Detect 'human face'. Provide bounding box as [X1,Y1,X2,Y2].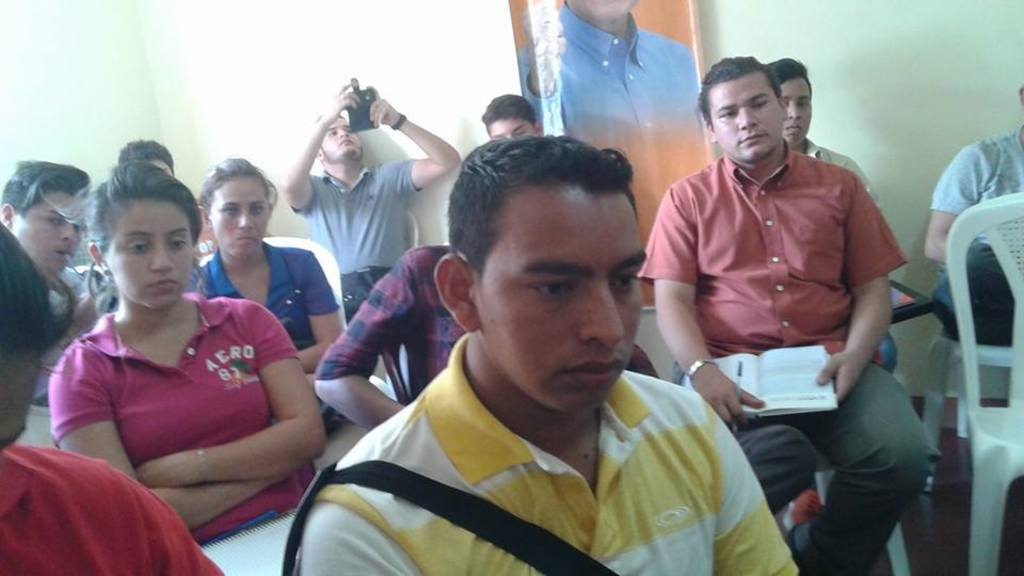
[779,77,812,149].
